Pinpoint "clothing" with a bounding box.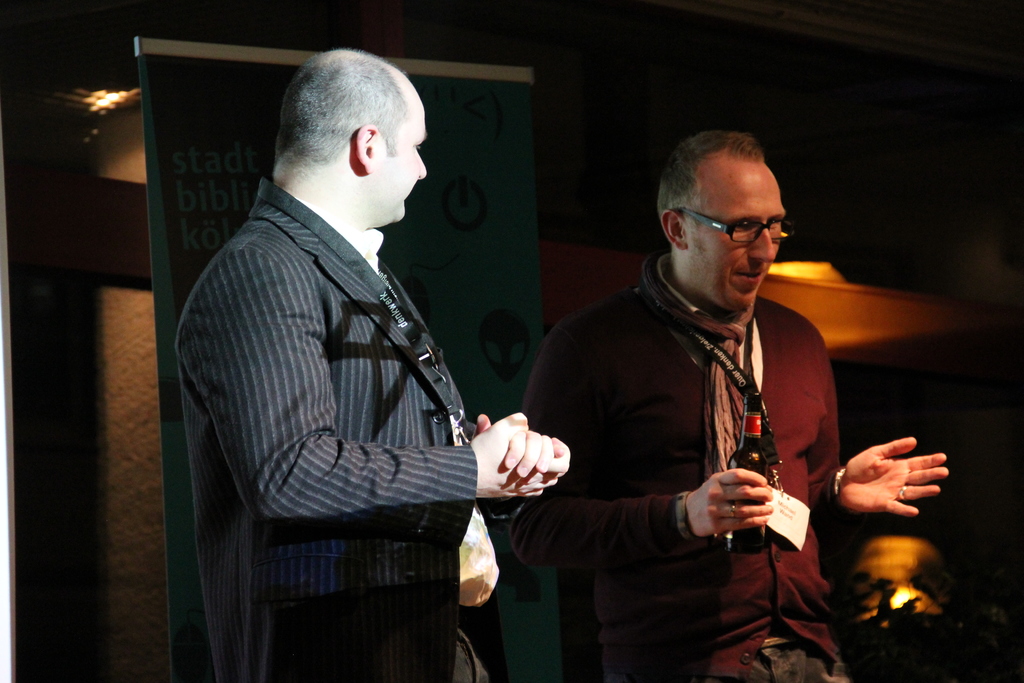
[x1=516, y1=245, x2=867, y2=682].
